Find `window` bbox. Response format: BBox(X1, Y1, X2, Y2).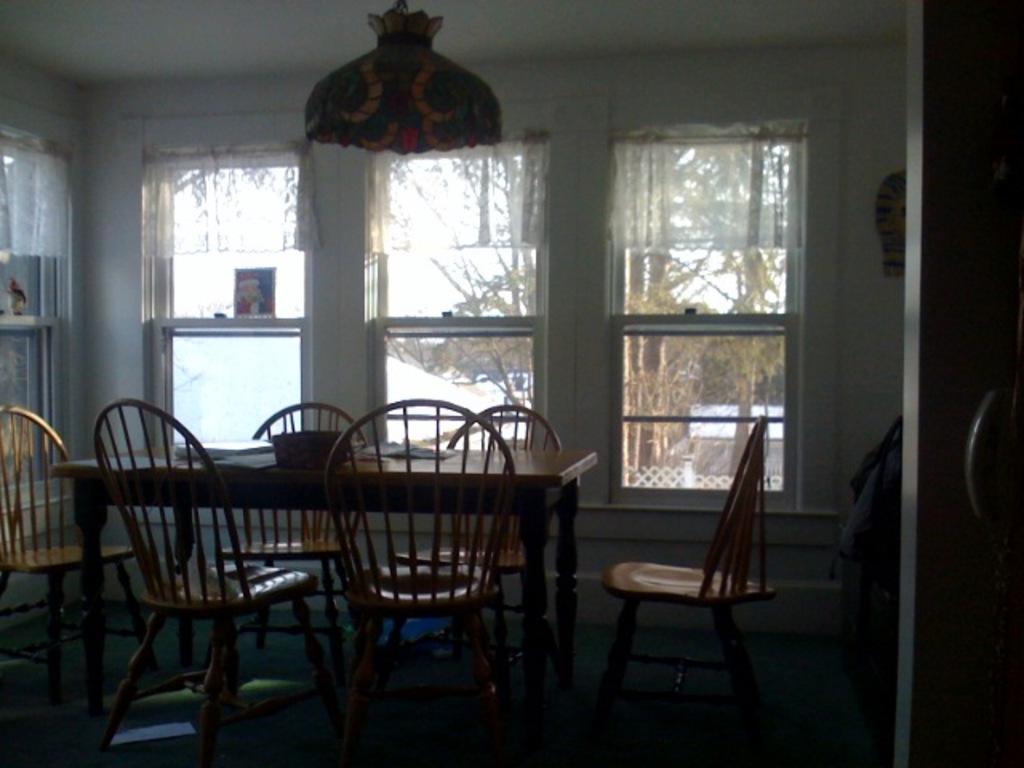
BBox(368, 130, 547, 445).
